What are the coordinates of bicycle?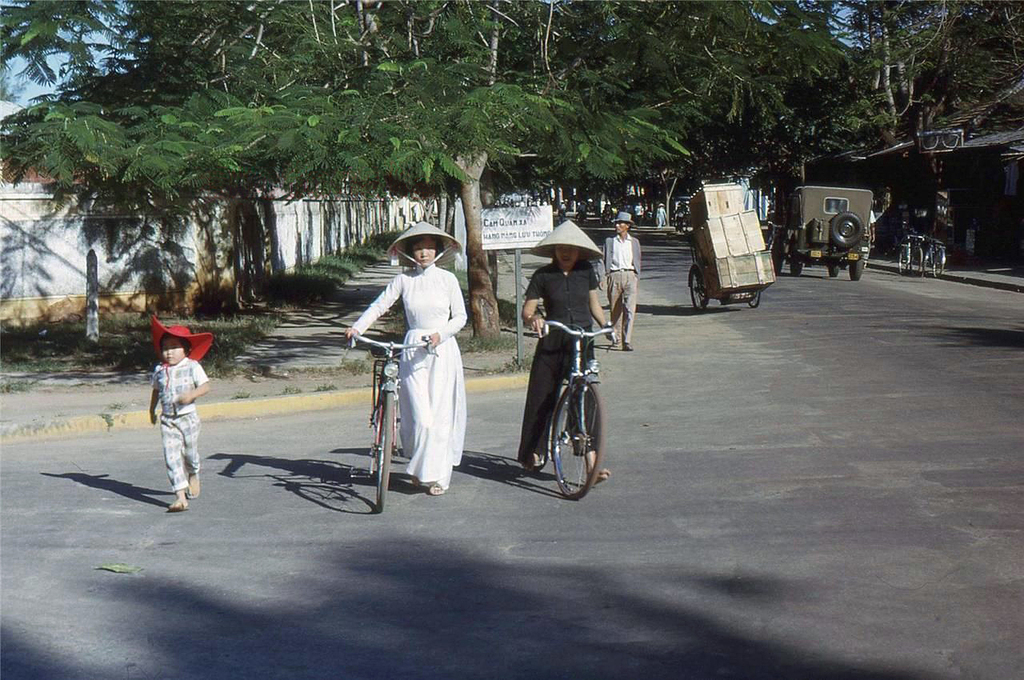
box(522, 306, 614, 504).
